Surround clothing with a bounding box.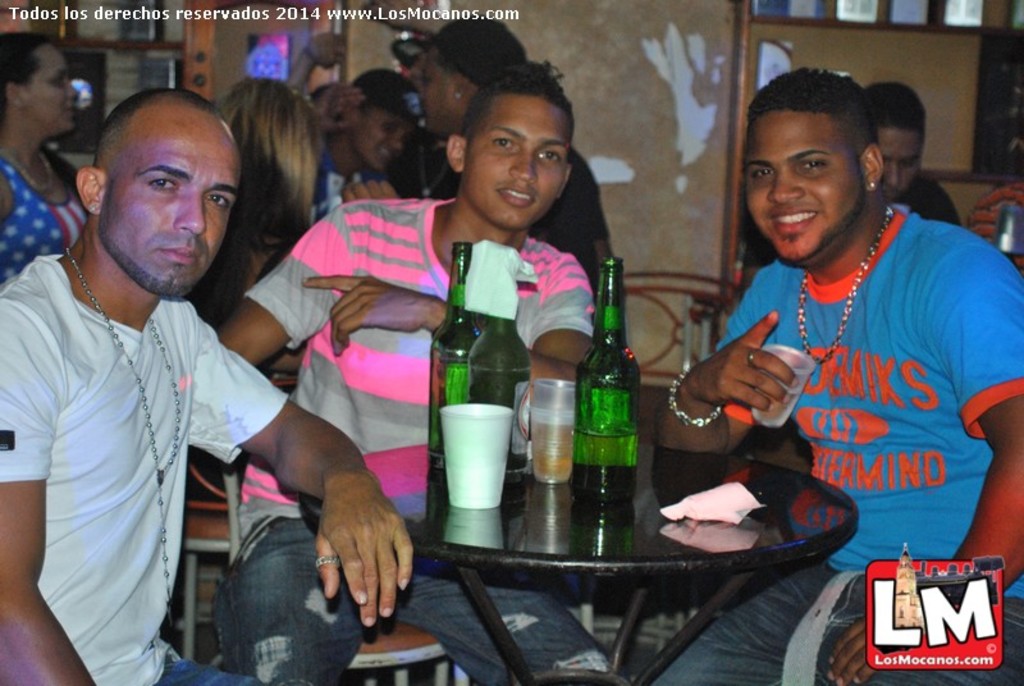
Rect(0, 251, 303, 685).
